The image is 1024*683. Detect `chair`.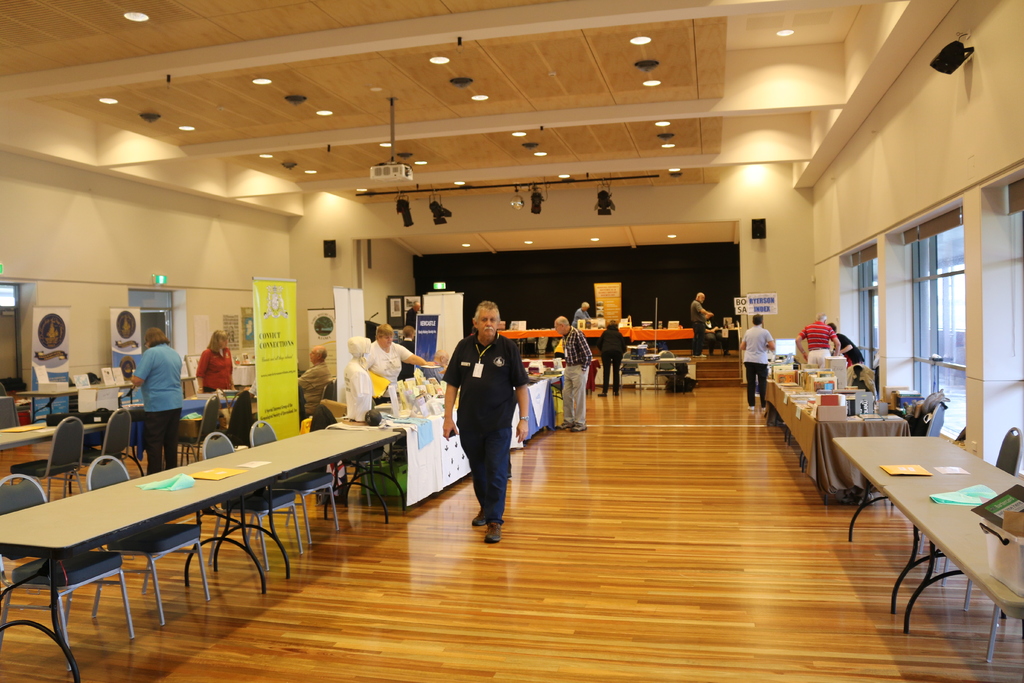
Detection: left=173, top=436, right=287, bottom=598.
